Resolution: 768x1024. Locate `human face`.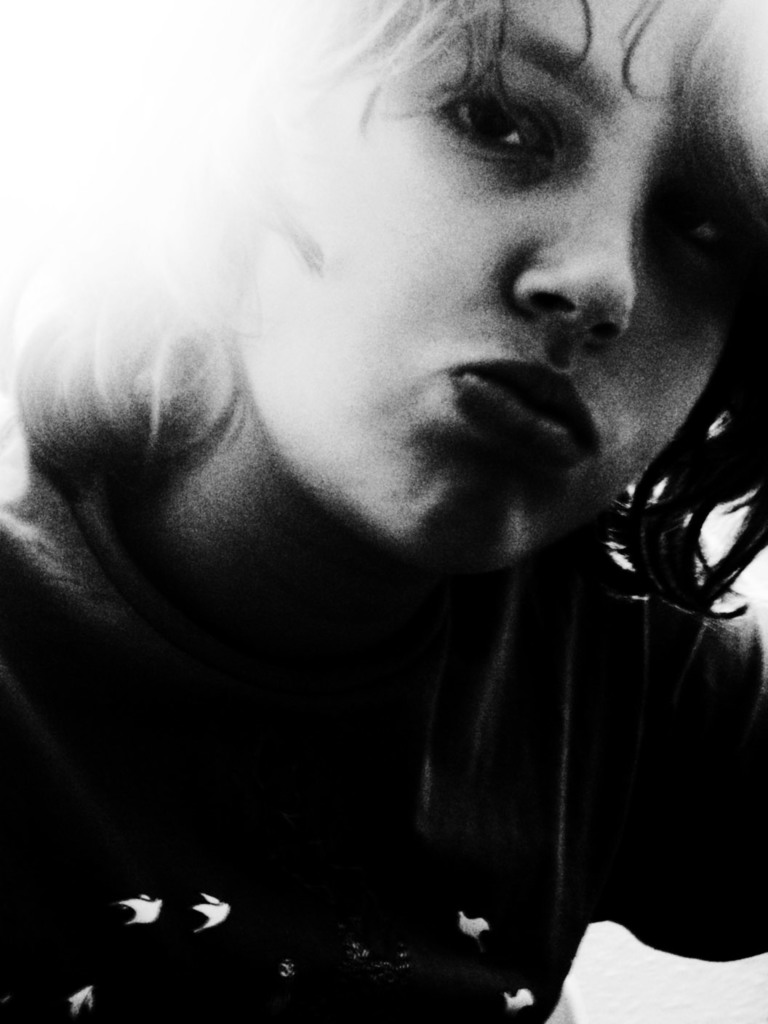
(239,0,767,579).
